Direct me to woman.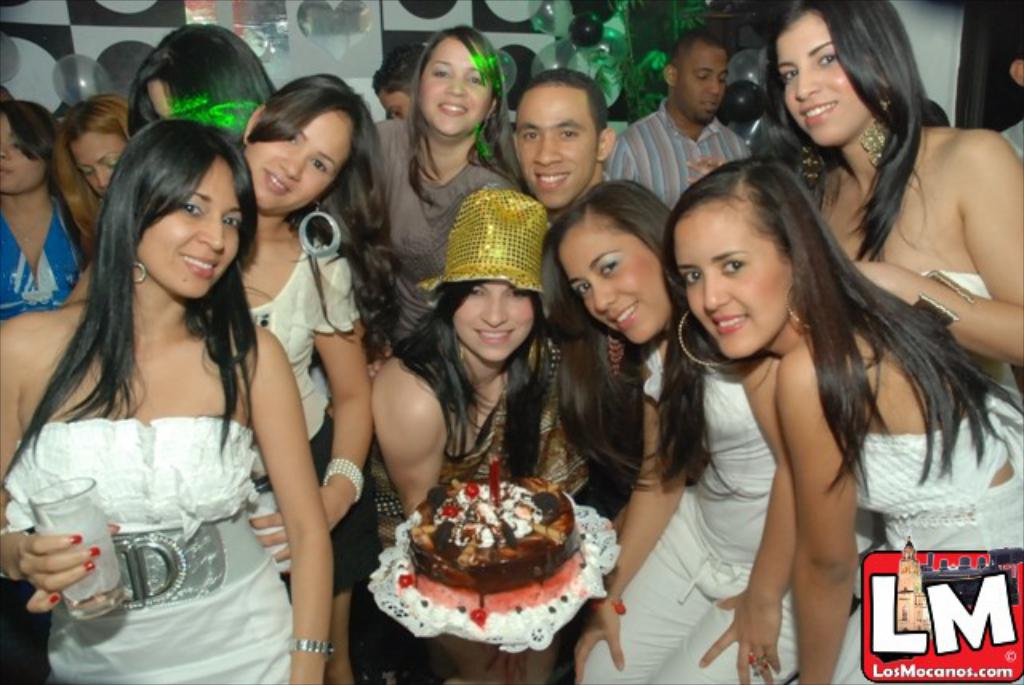
Direction: <box>50,99,136,256</box>.
